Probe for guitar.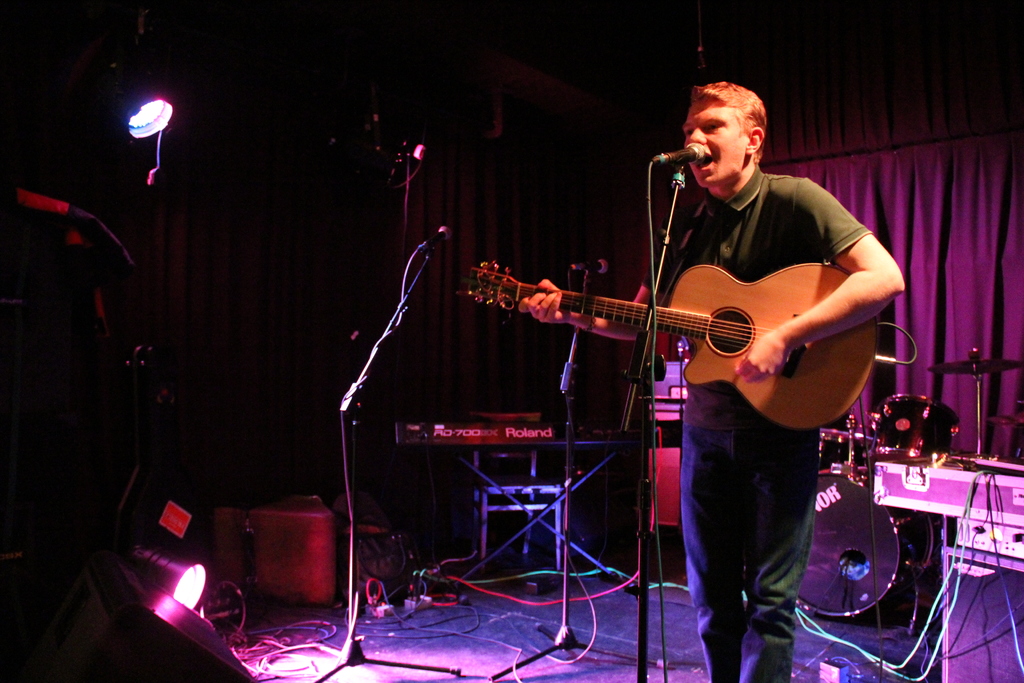
Probe result: 449/216/908/441.
